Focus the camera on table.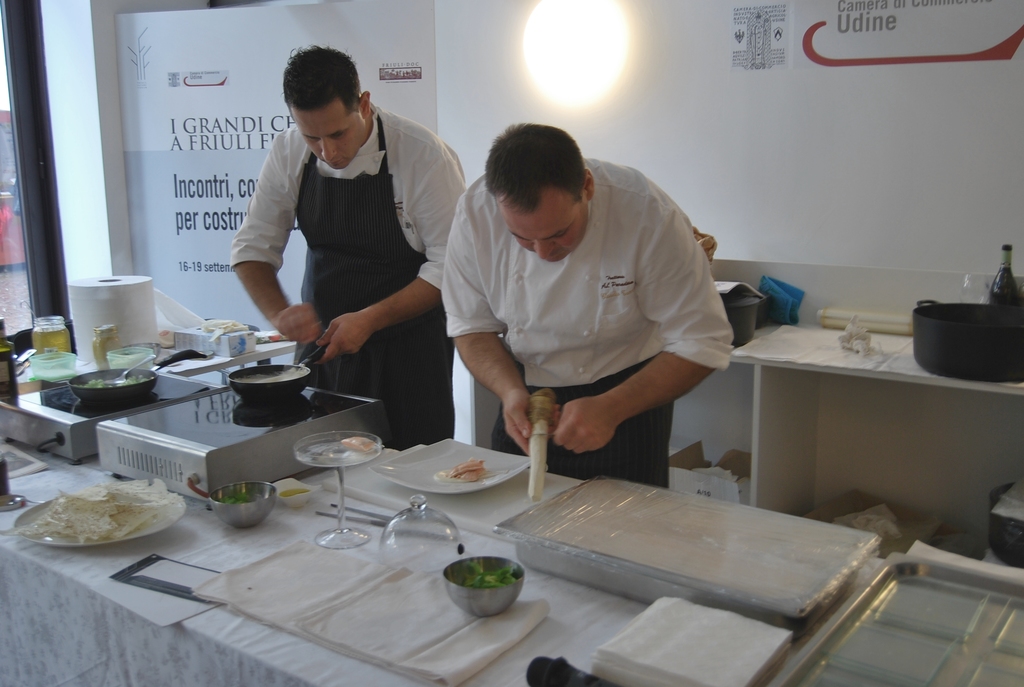
Focus region: x1=0, y1=407, x2=901, y2=686.
